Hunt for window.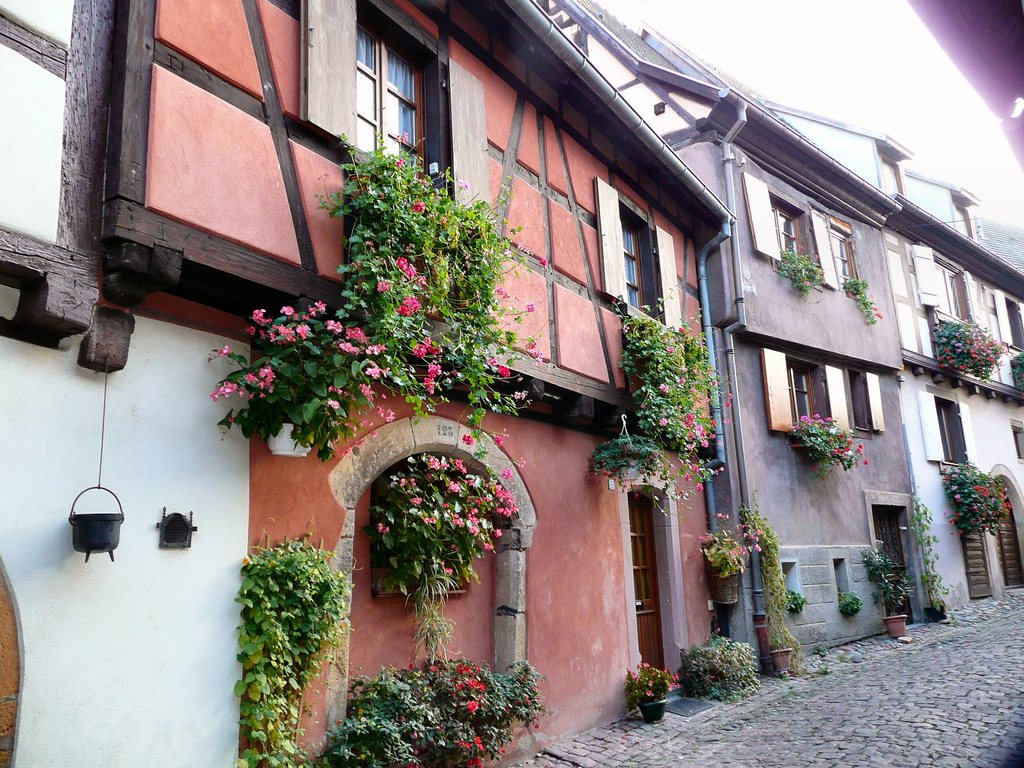
Hunted down at 830,553,859,611.
